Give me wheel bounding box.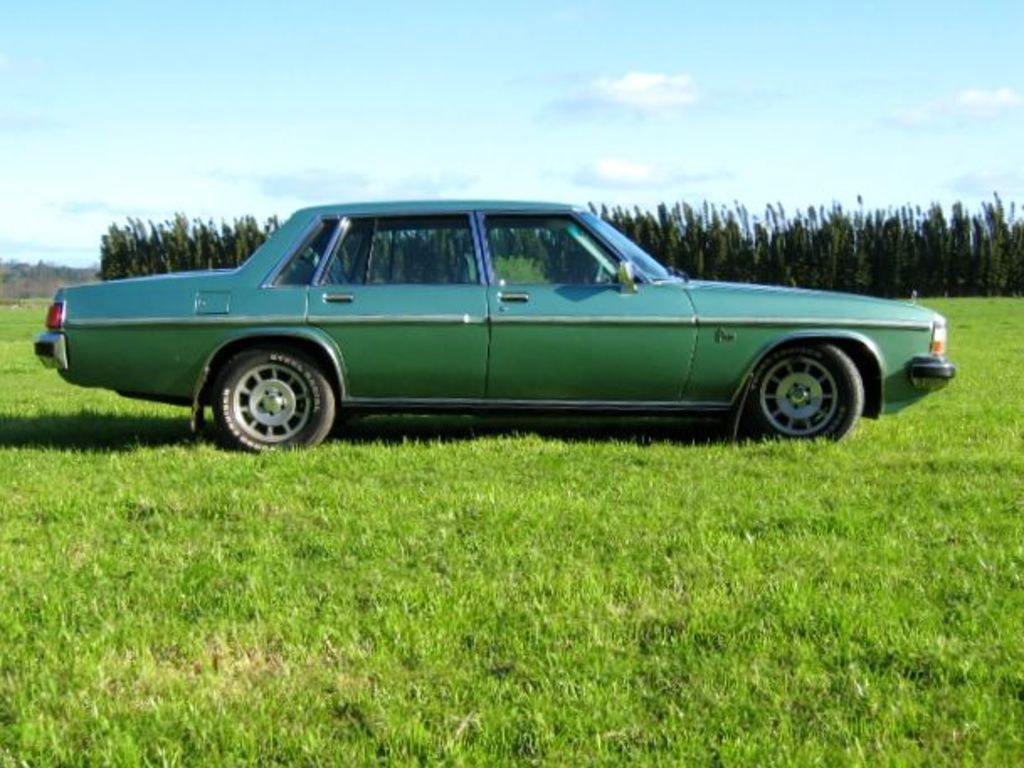
crop(590, 260, 609, 286).
